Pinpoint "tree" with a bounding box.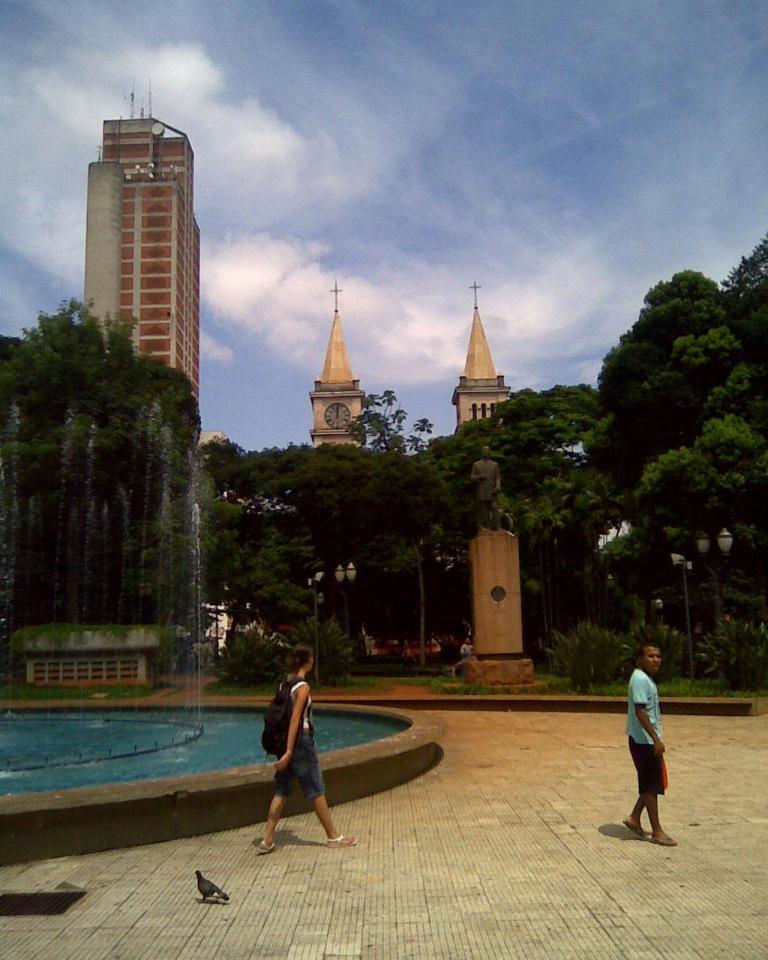
x1=648 y1=329 x2=767 y2=424.
